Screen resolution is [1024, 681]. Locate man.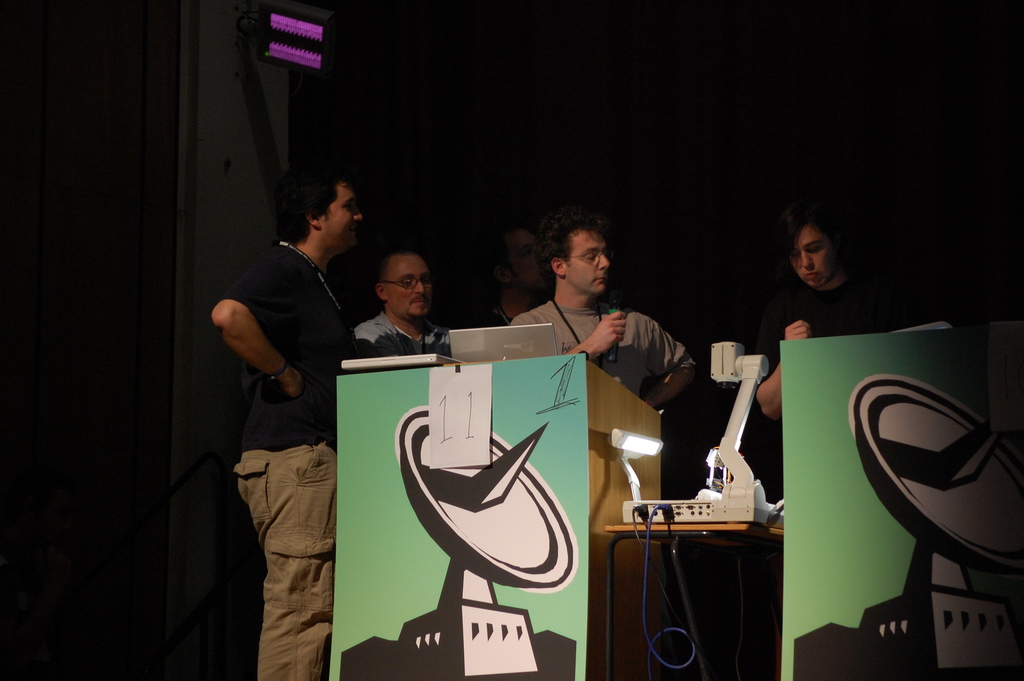
pyautogui.locateOnScreen(479, 213, 543, 331).
